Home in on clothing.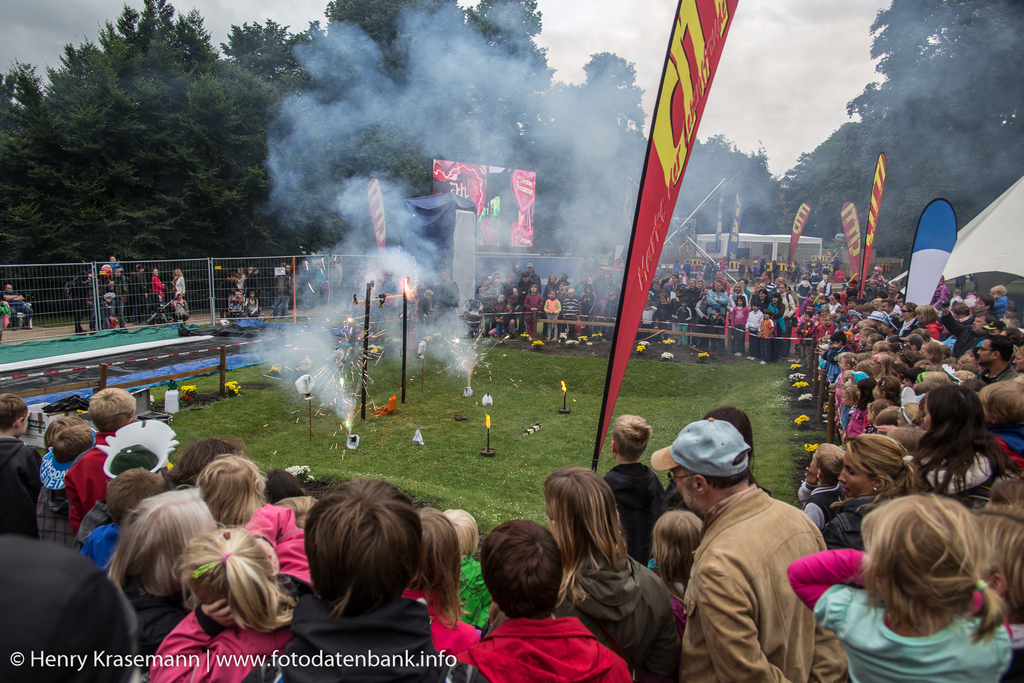
Homed in at [87,268,198,322].
